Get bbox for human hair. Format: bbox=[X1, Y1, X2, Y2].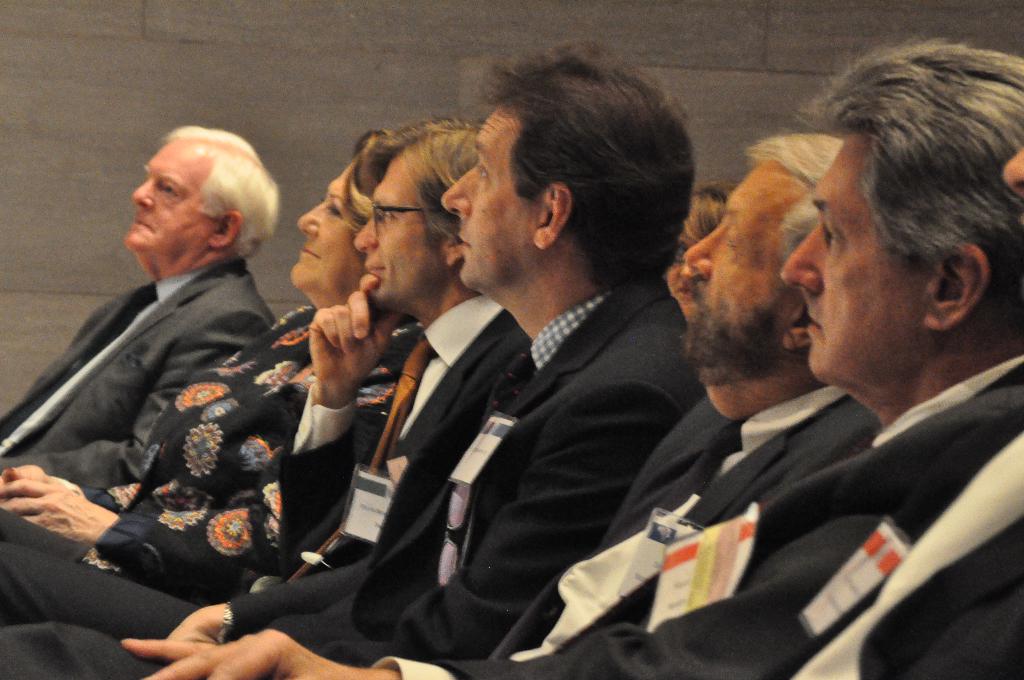
bbox=[168, 132, 278, 264].
